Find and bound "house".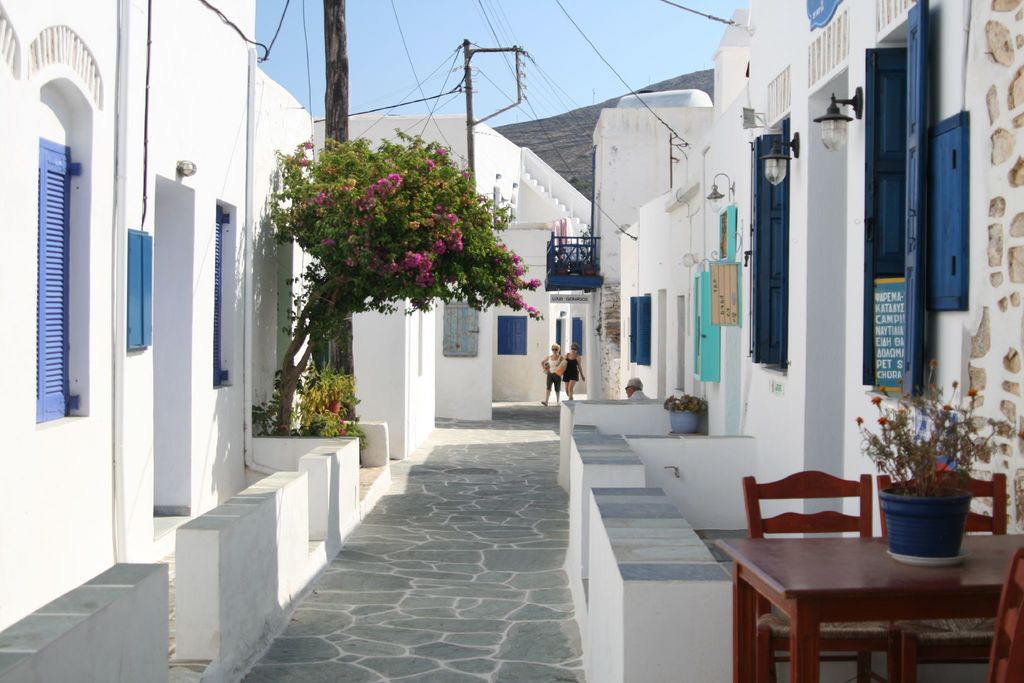
Bound: [0, 0, 393, 682].
